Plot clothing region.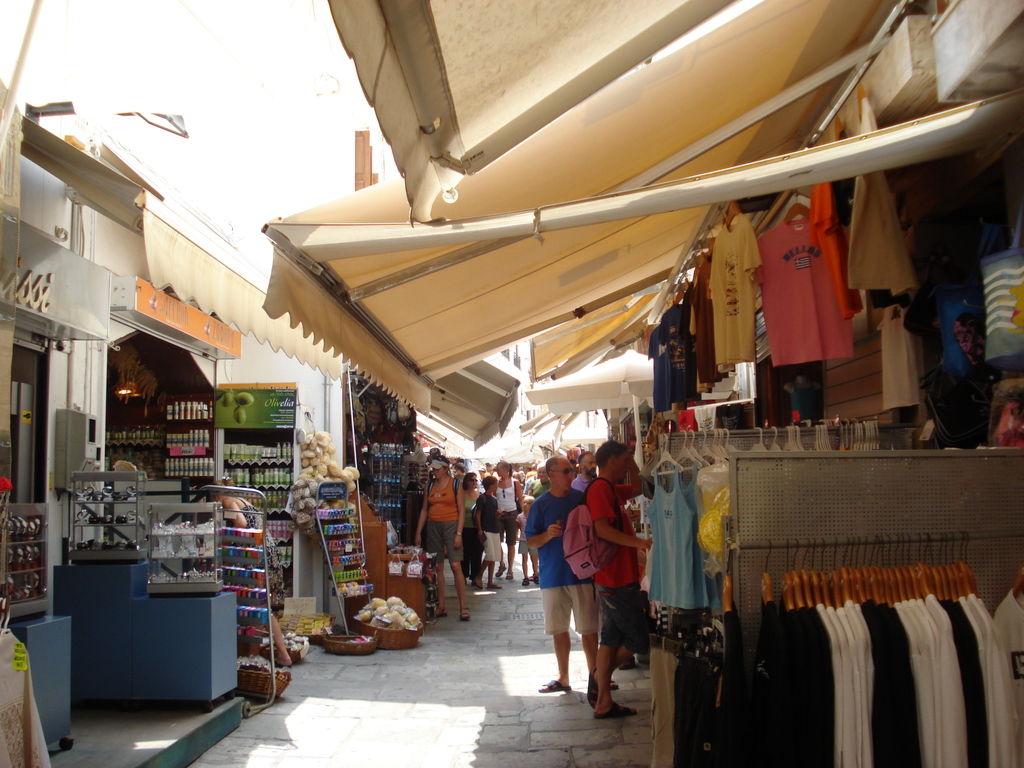
Plotted at {"x1": 515, "y1": 481, "x2": 552, "y2": 503}.
